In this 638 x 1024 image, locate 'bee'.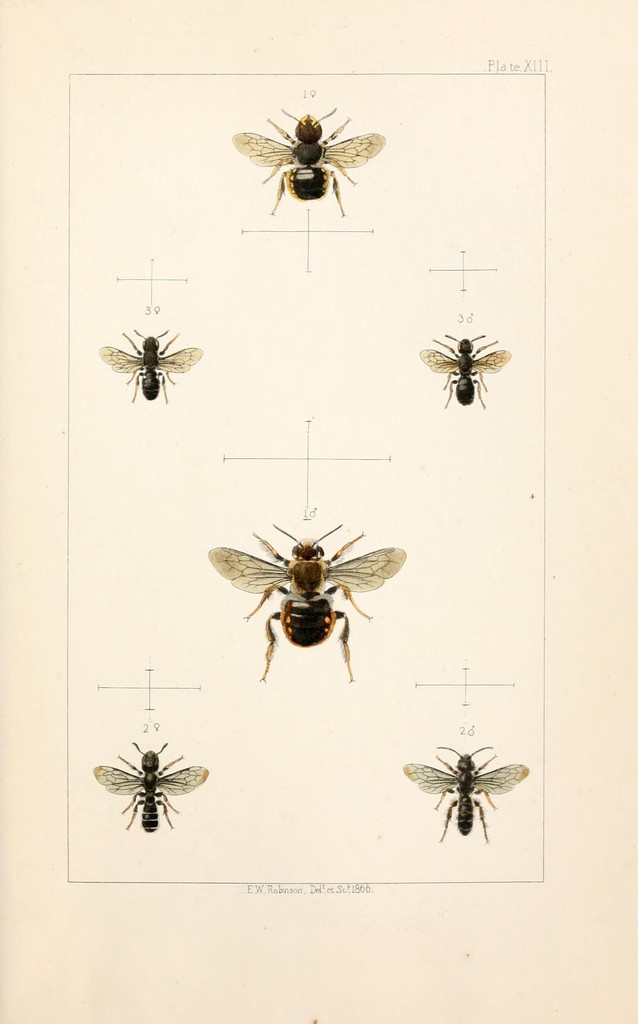
Bounding box: 204/520/418/699.
